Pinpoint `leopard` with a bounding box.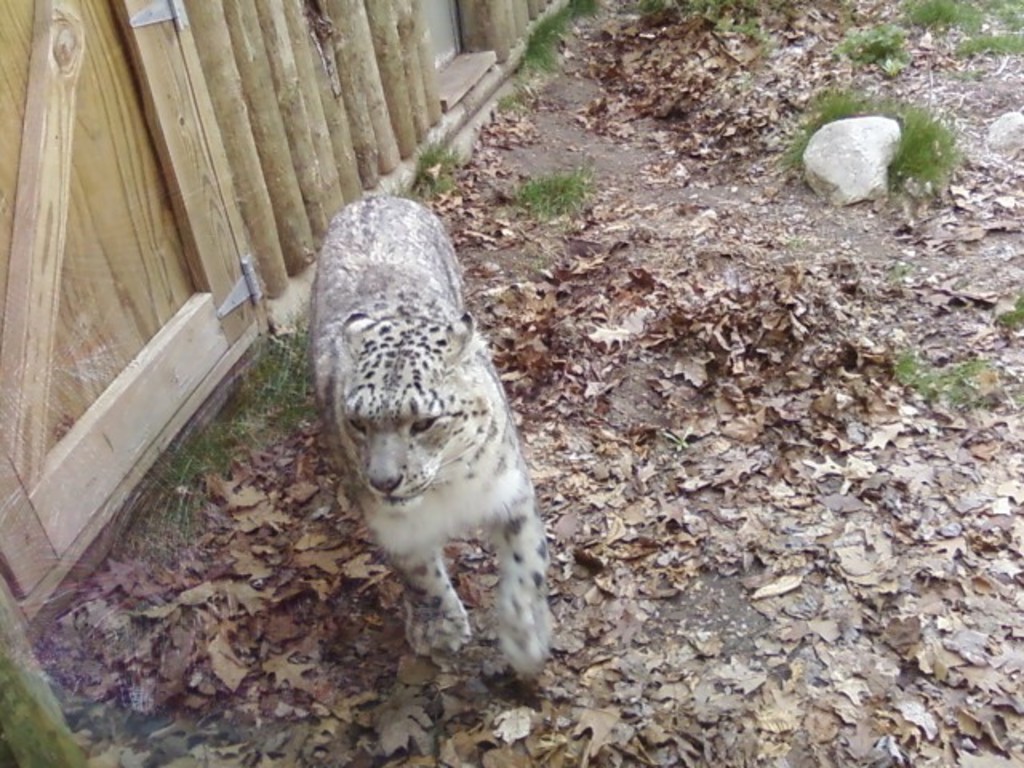
x1=307, y1=194, x2=547, y2=744.
